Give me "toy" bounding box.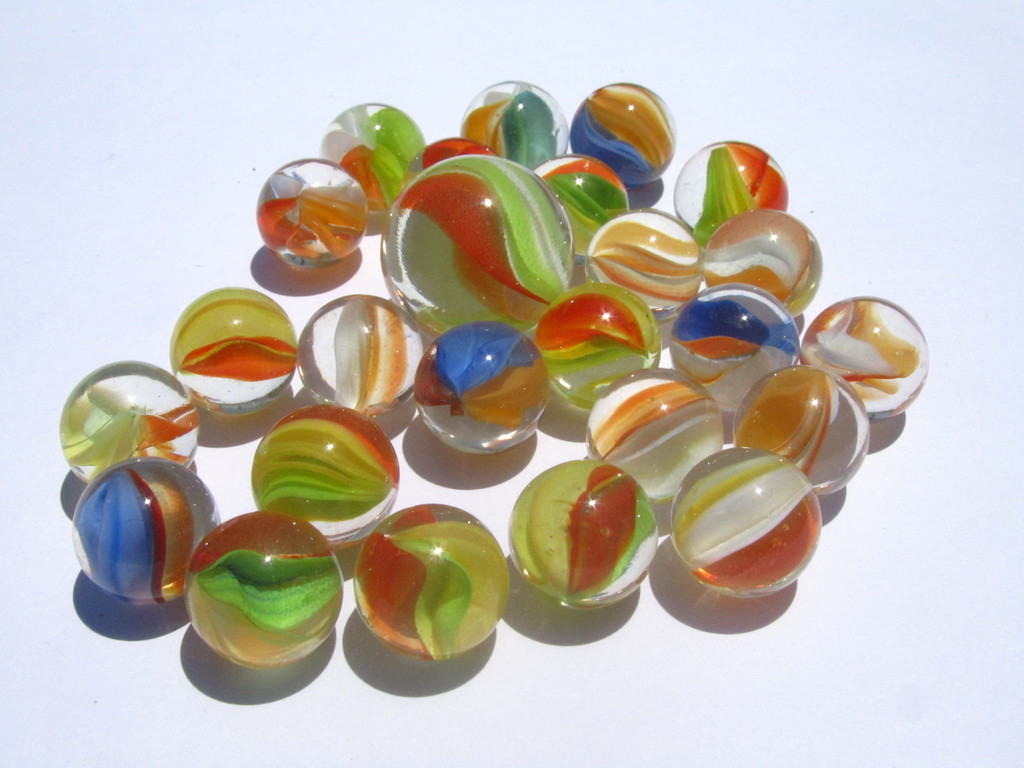
crop(738, 367, 873, 497).
